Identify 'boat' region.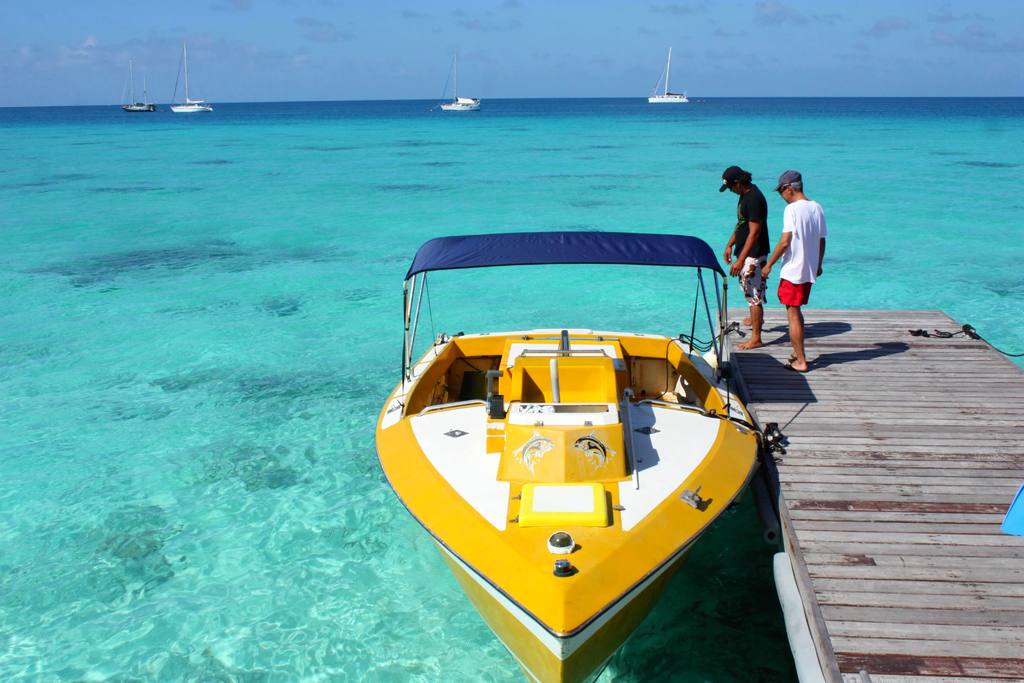
Region: [643,42,691,105].
